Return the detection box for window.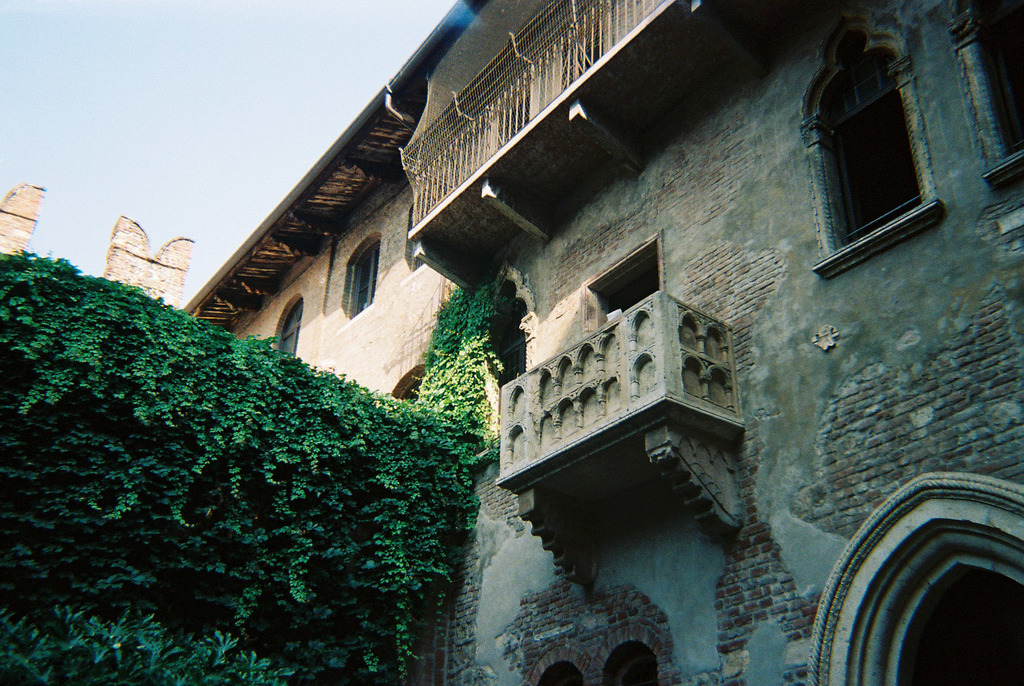
box(278, 298, 297, 356).
